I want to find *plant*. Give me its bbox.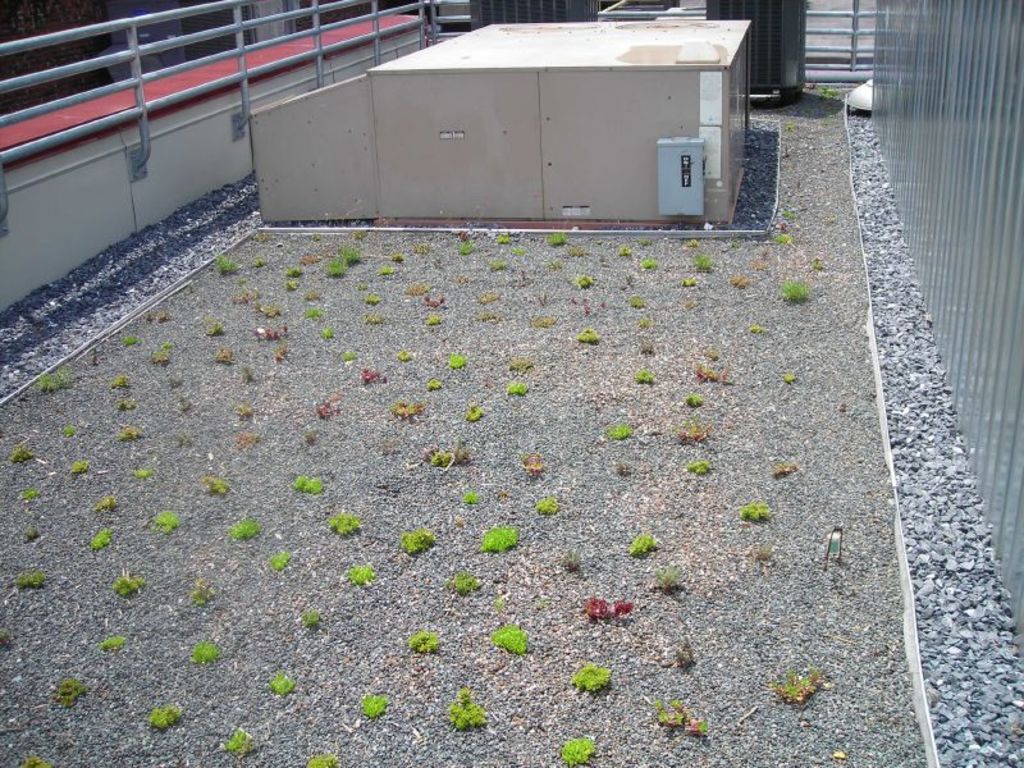
bbox(72, 461, 92, 471).
